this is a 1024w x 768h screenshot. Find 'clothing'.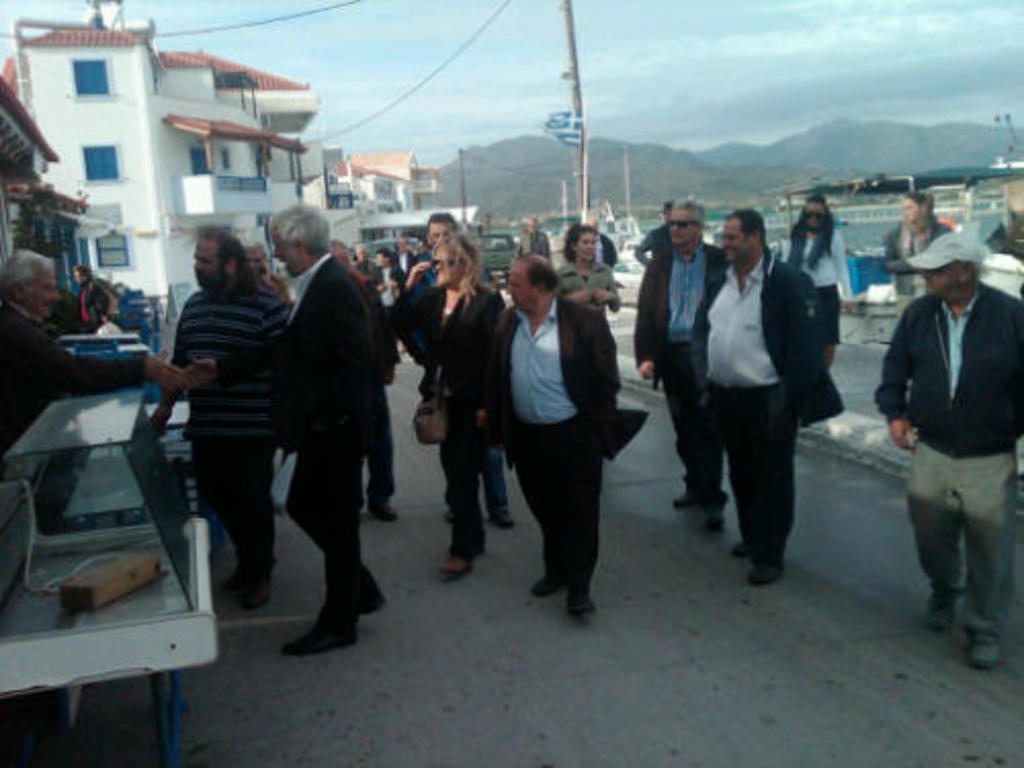
Bounding box: 879 219 948 319.
